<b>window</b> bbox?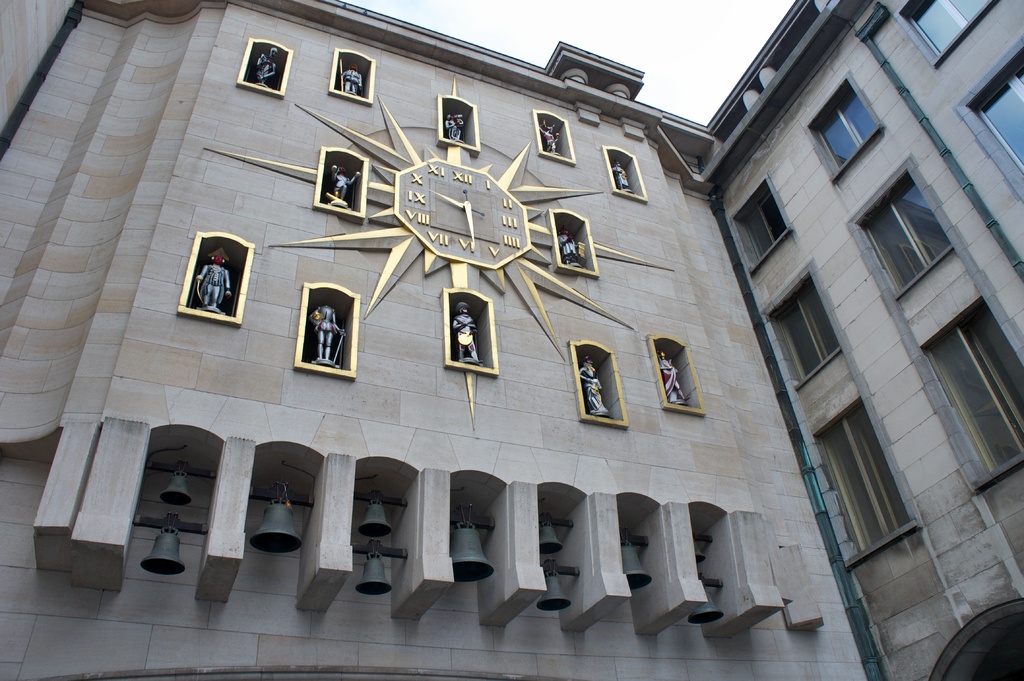
crop(769, 276, 836, 381)
